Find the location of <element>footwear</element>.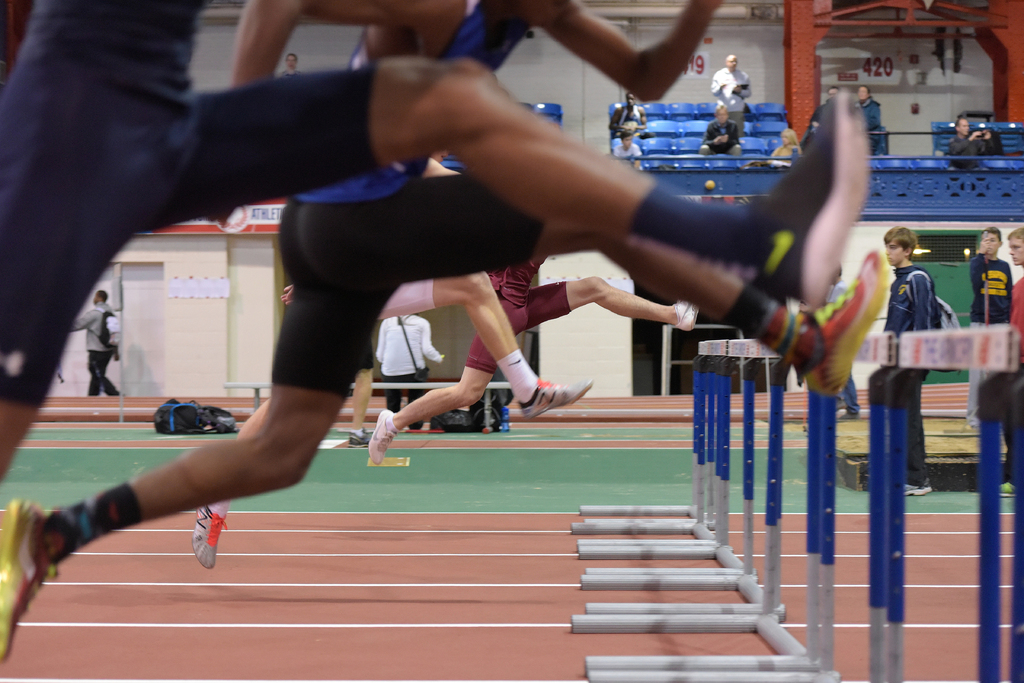
Location: box(190, 506, 228, 572).
